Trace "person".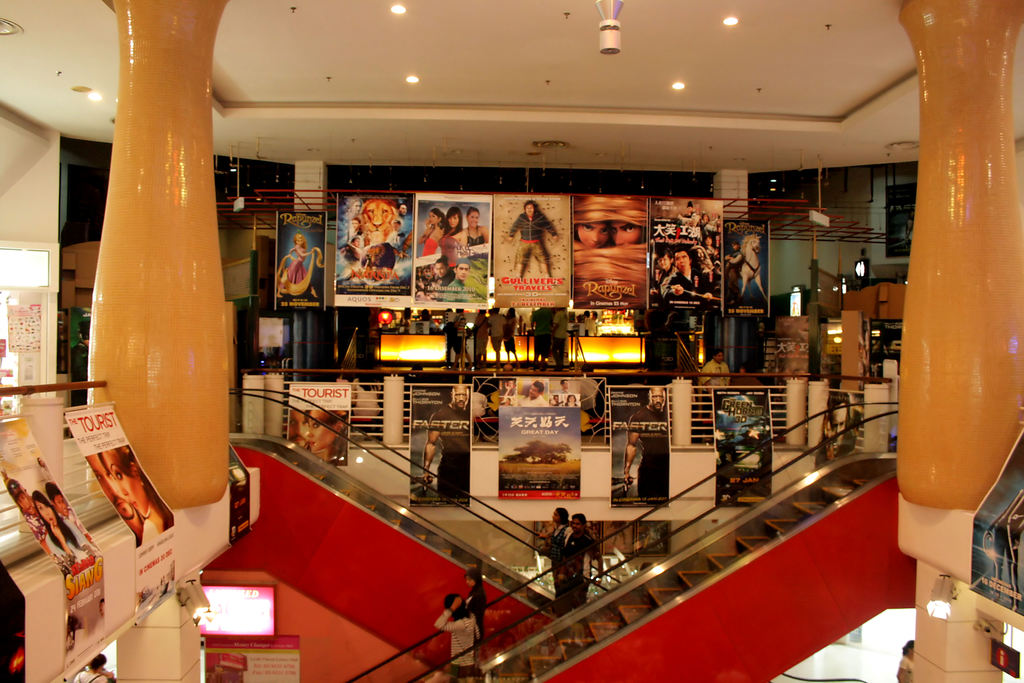
Traced to x1=724 y1=236 x2=749 y2=295.
